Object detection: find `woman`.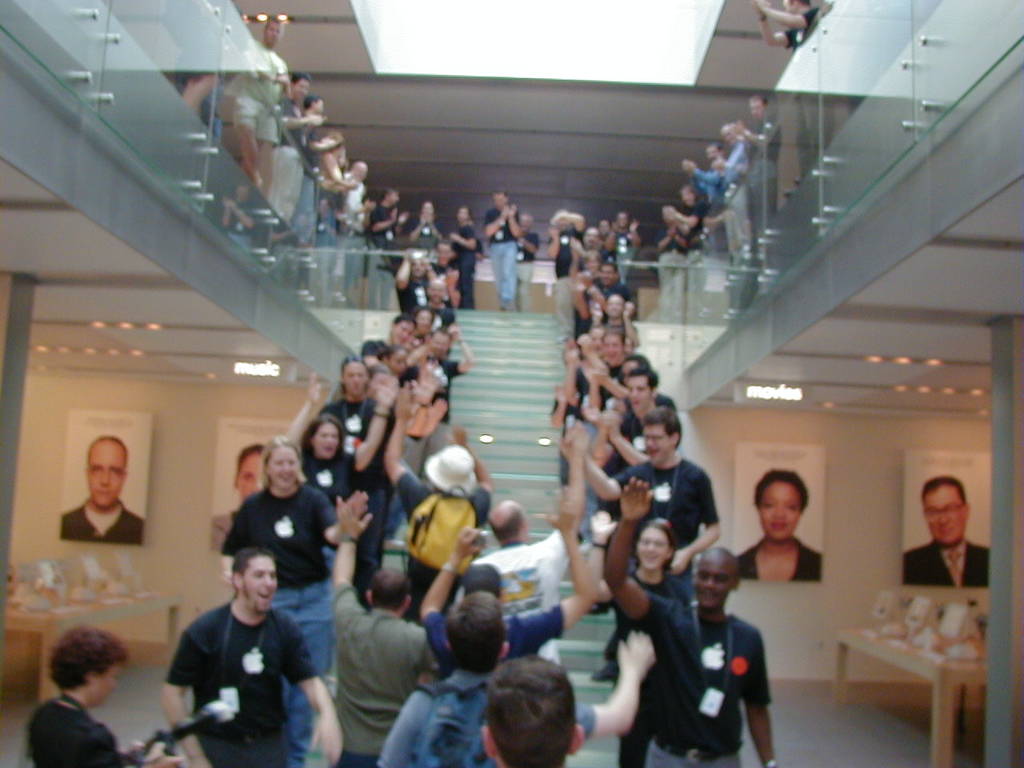
bbox=(318, 138, 358, 220).
